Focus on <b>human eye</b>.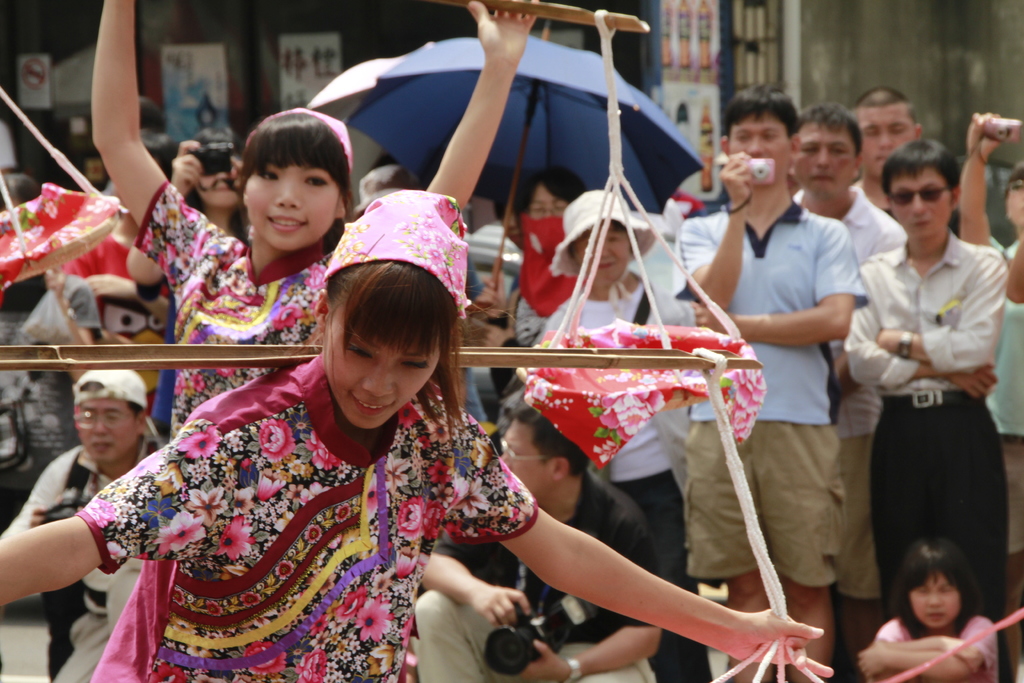
Focused at (397, 357, 429, 370).
